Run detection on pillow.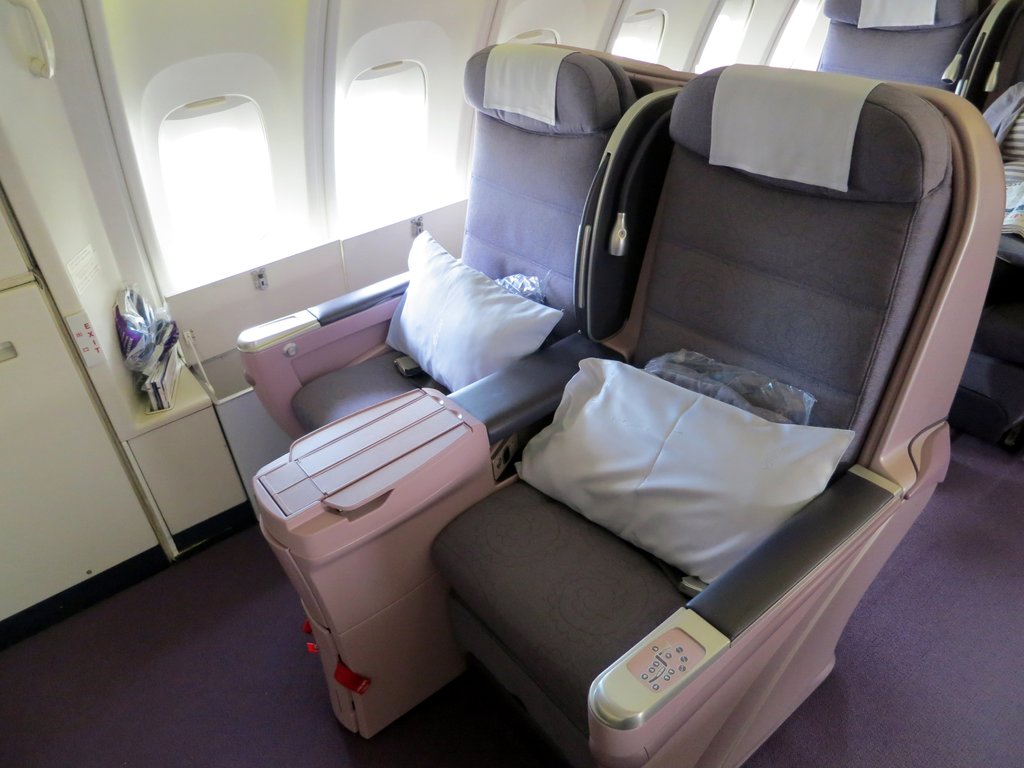
Result: bbox=(514, 356, 858, 590).
